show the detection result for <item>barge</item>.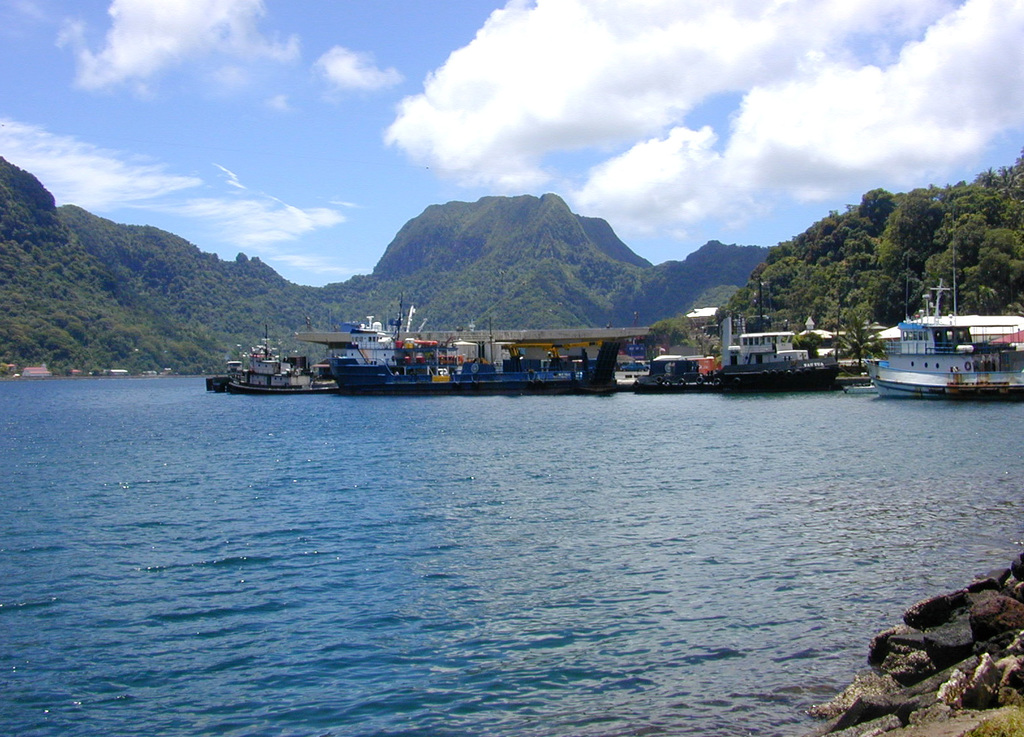
l=329, t=316, r=615, b=391.
